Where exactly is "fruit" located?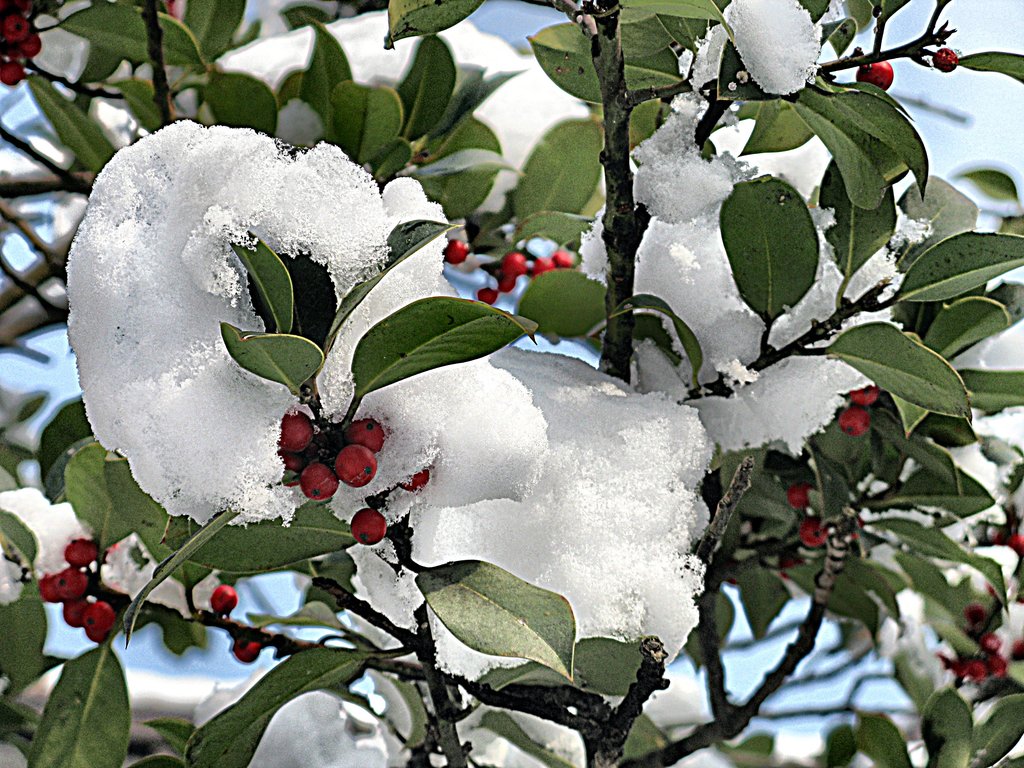
Its bounding box is left=297, top=465, right=342, bottom=509.
